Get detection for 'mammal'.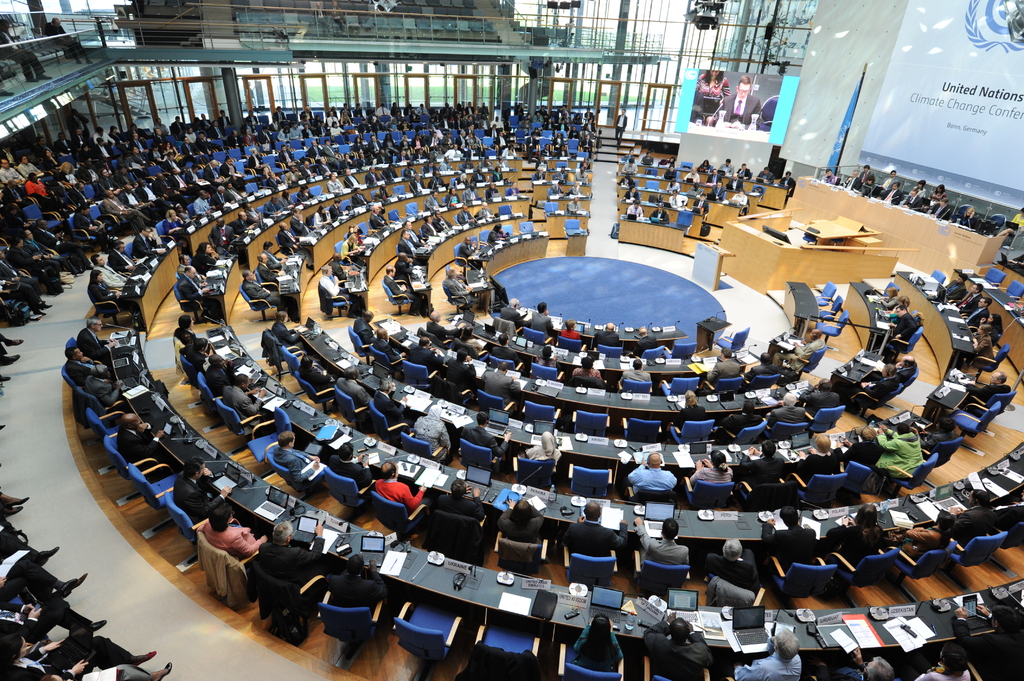
Detection: select_region(646, 200, 670, 224).
